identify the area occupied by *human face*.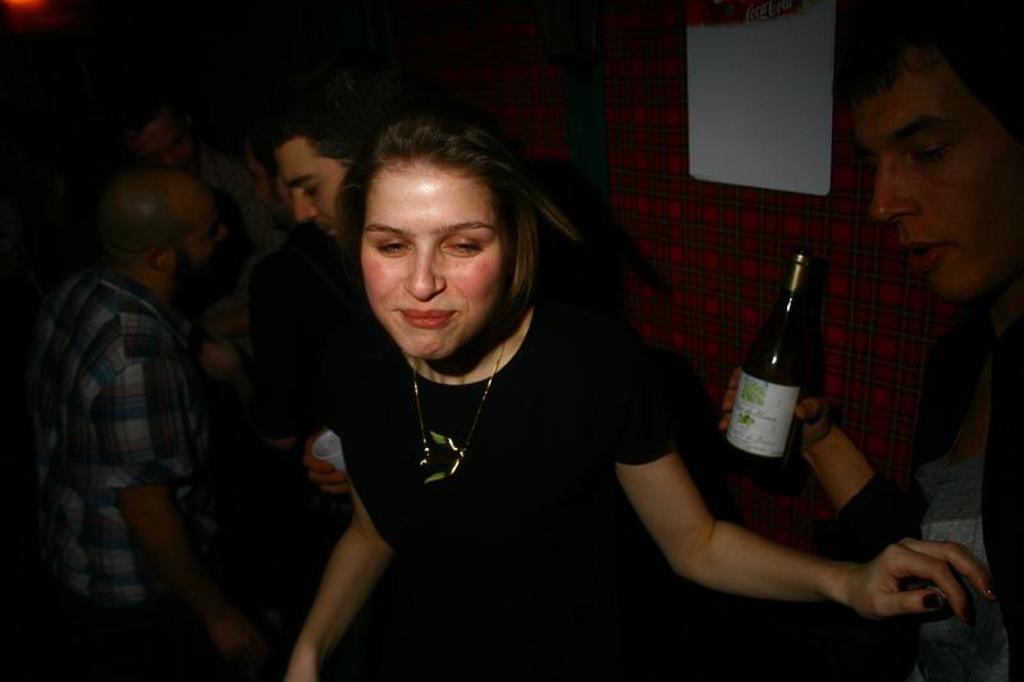
Area: box(180, 173, 230, 287).
